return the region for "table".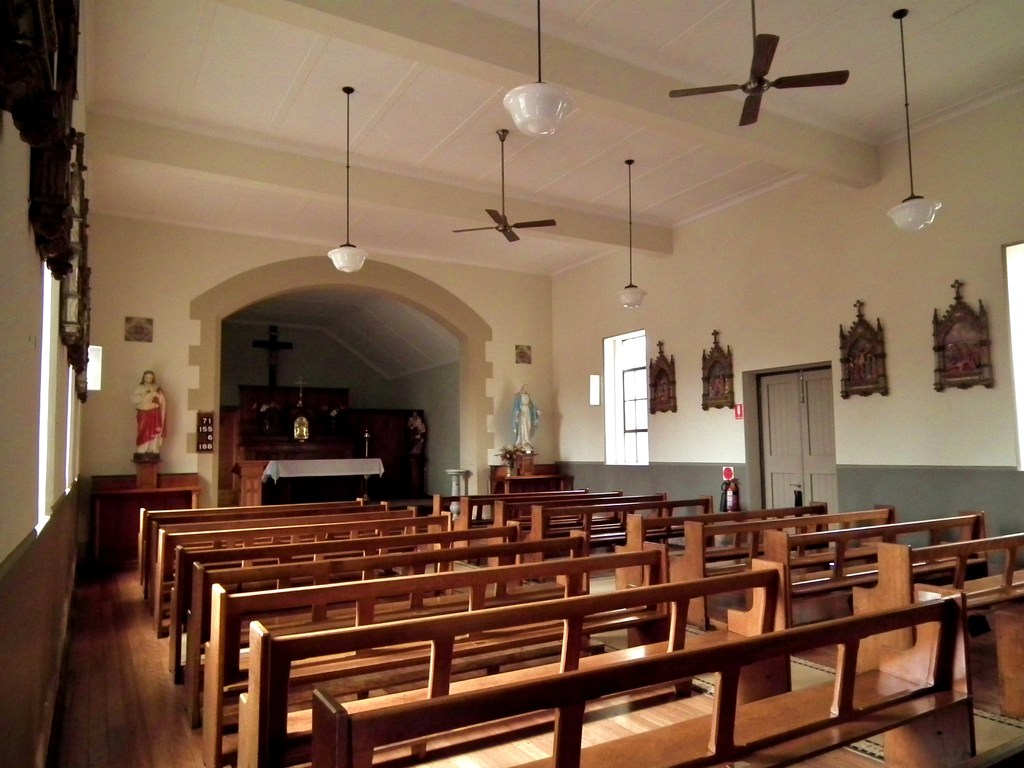
486 465 570 492.
